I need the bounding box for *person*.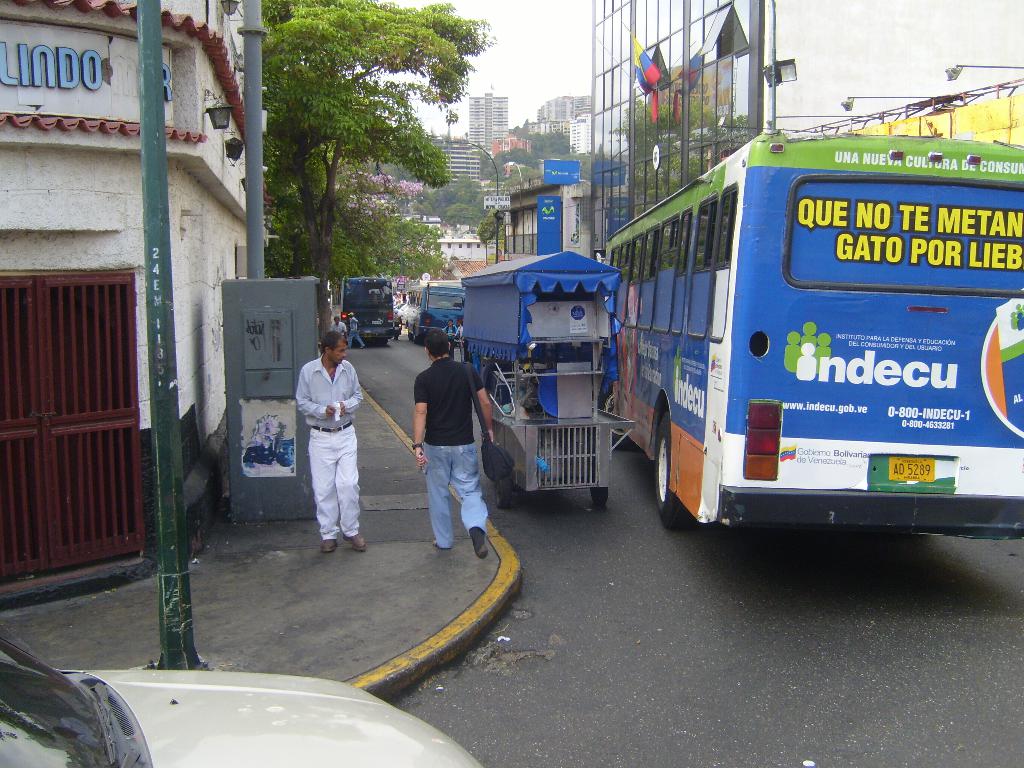
Here it is: <region>412, 331, 499, 564</region>.
